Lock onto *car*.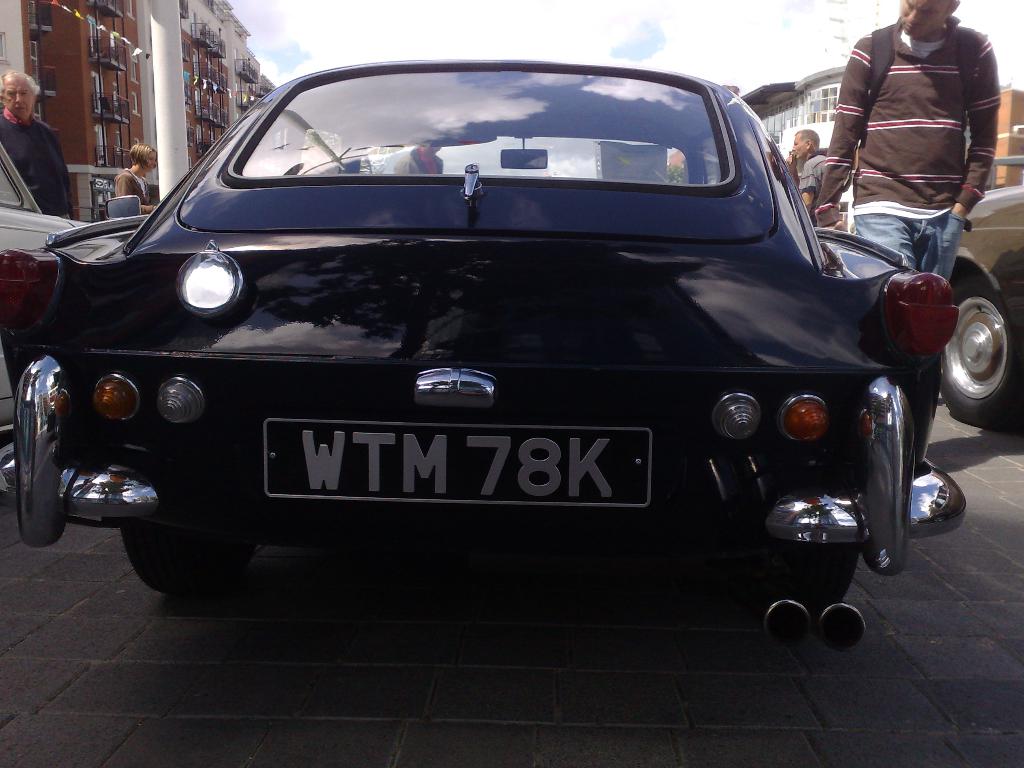
Locked: 940/180/1023/423.
